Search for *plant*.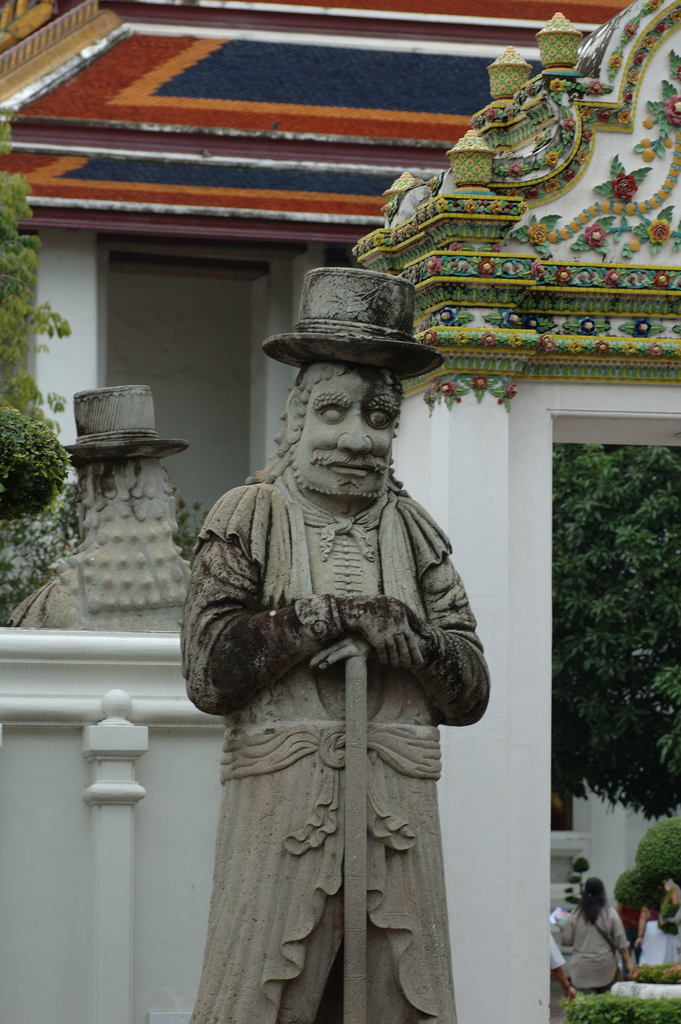
Found at box(564, 982, 680, 1023).
